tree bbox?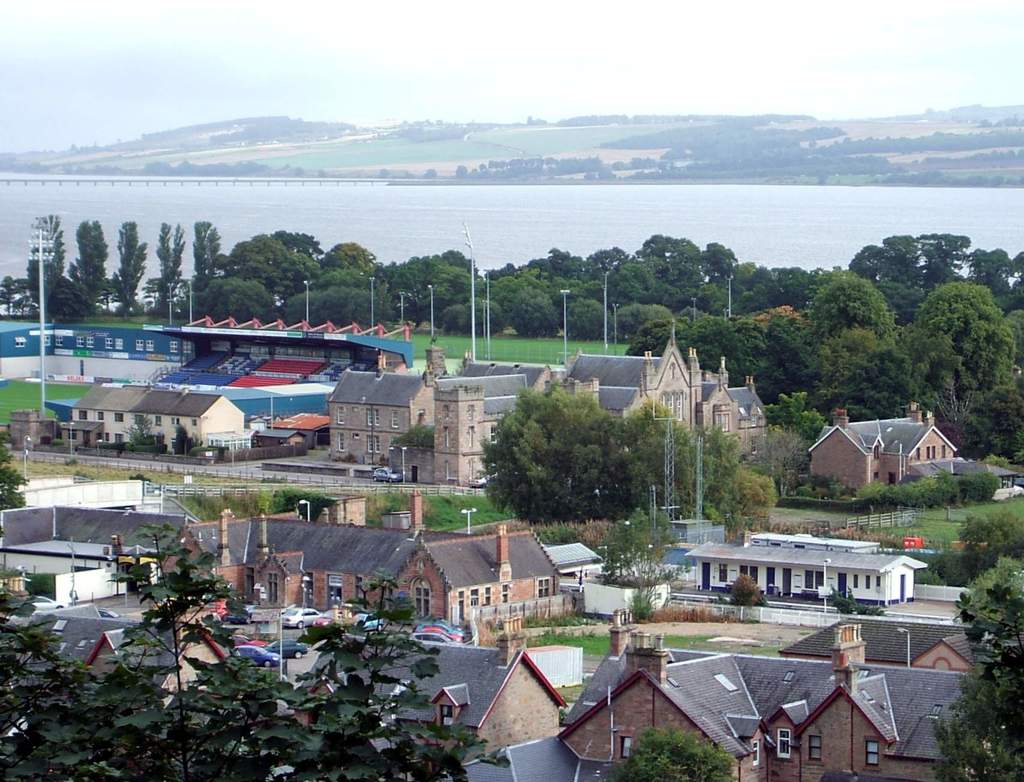
left=1, top=526, right=514, bottom=781
